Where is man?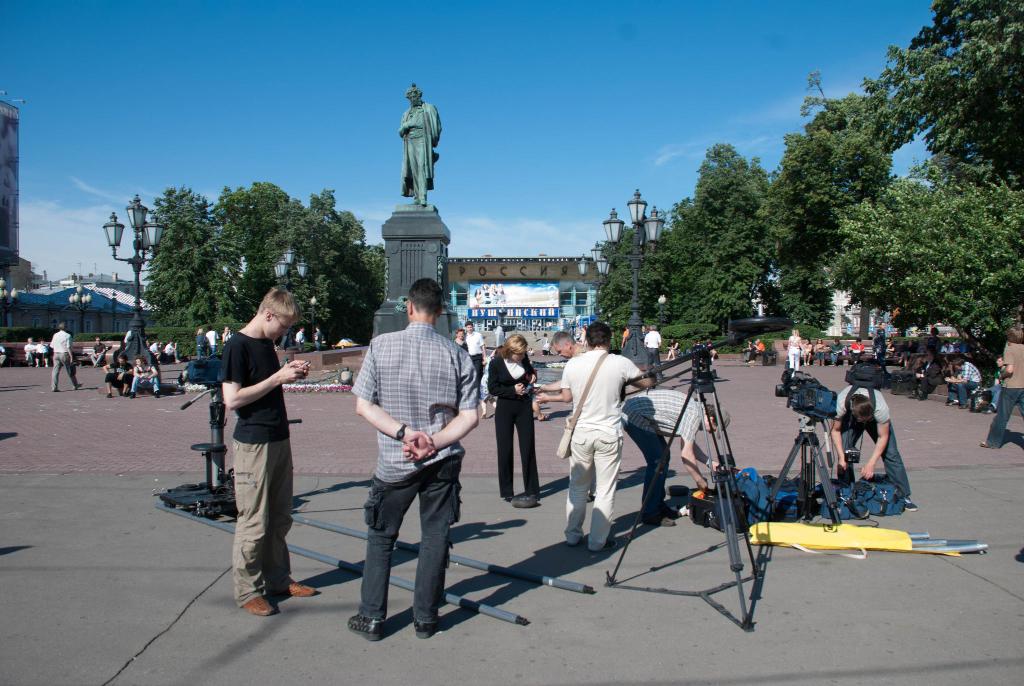
bbox(790, 318, 801, 370).
